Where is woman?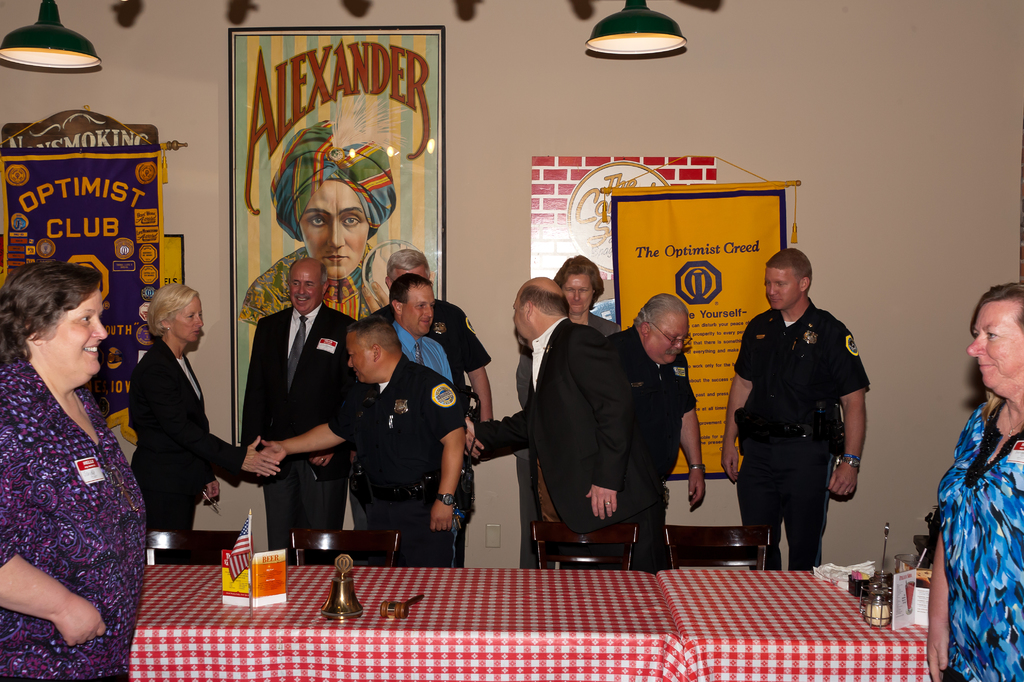
8,247,147,667.
